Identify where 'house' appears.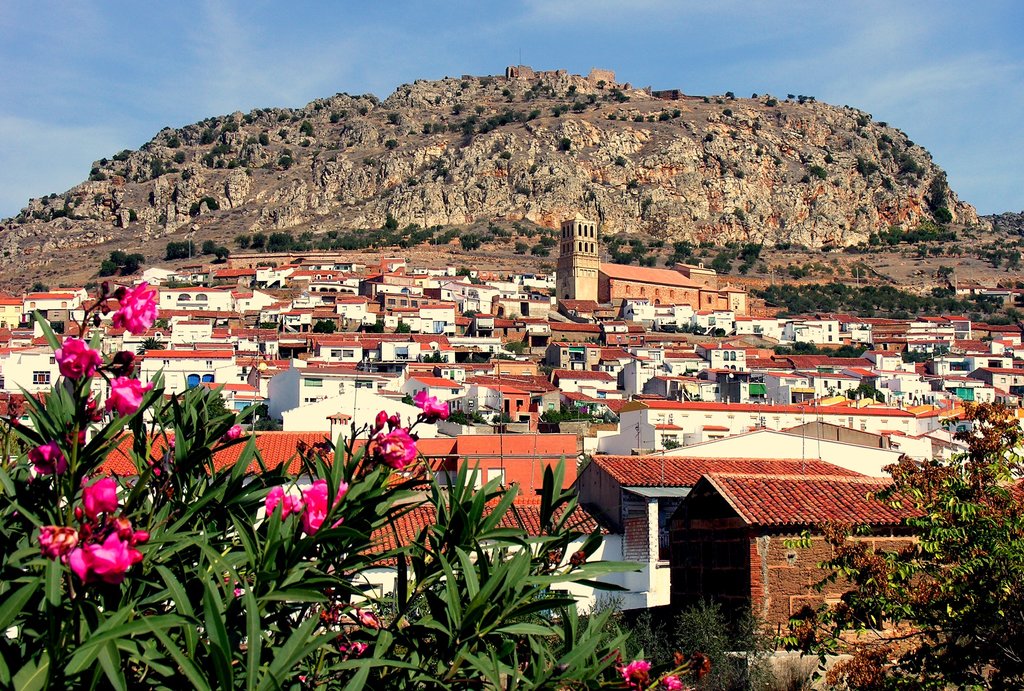
Appears at <region>775, 320, 840, 342</region>.
